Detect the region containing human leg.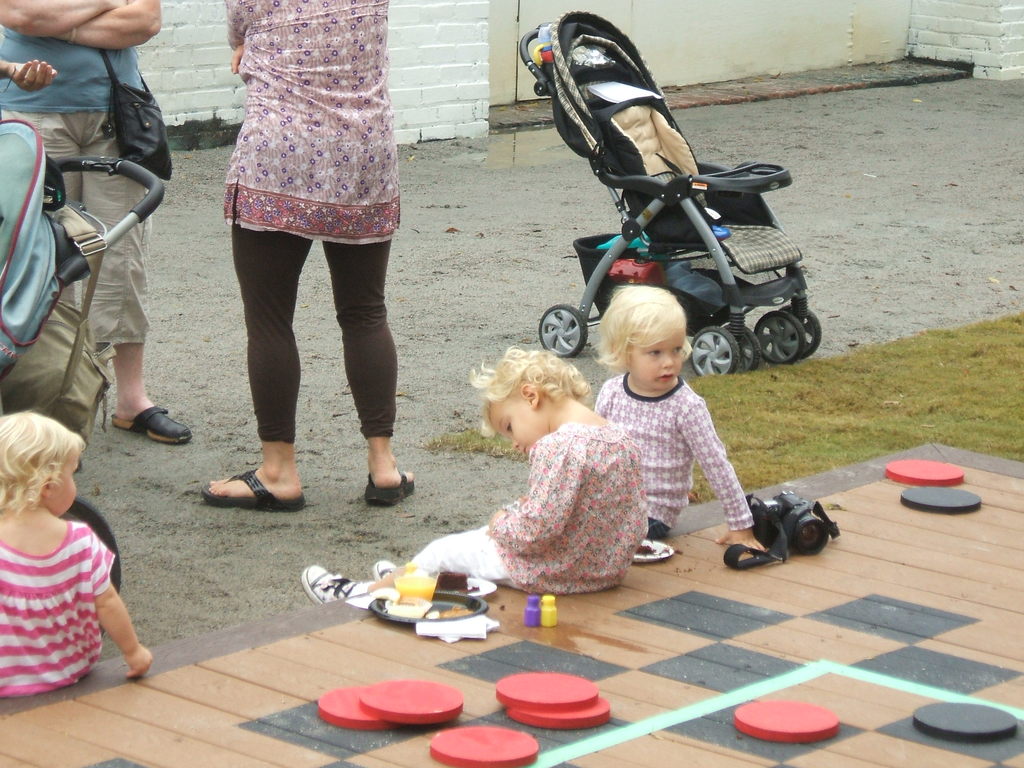
{"x1": 199, "y1": 221, "x2": 323, "y2": 503}.
